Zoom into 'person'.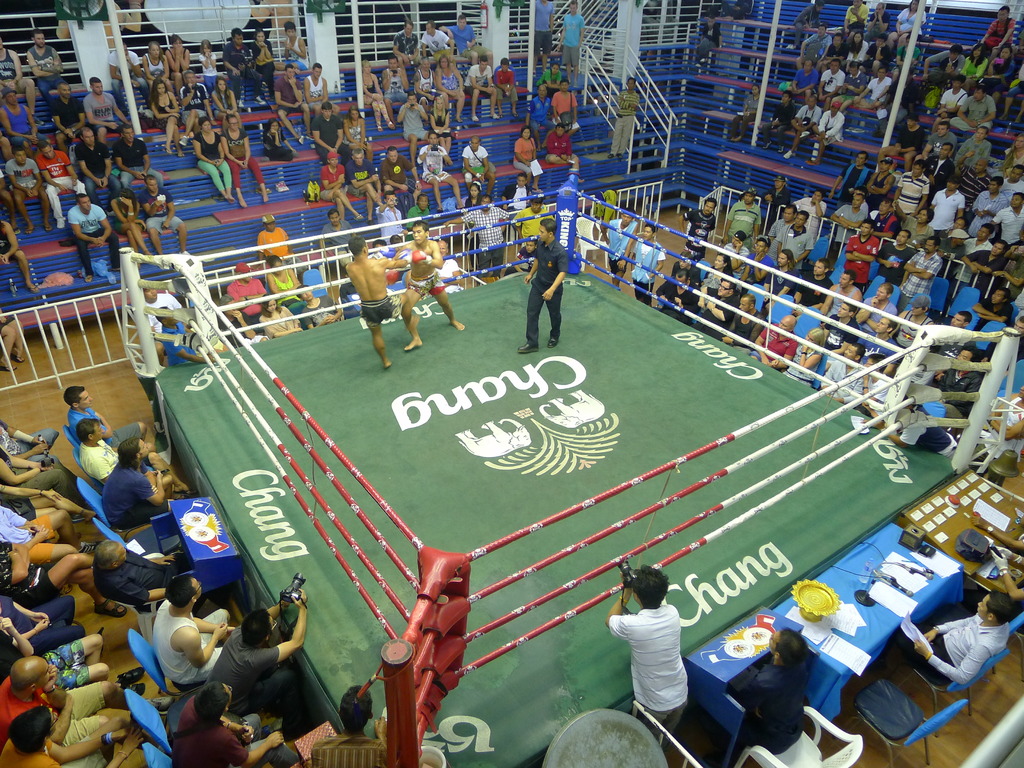
Zoom target: detection(802, 23, 832, 63).
